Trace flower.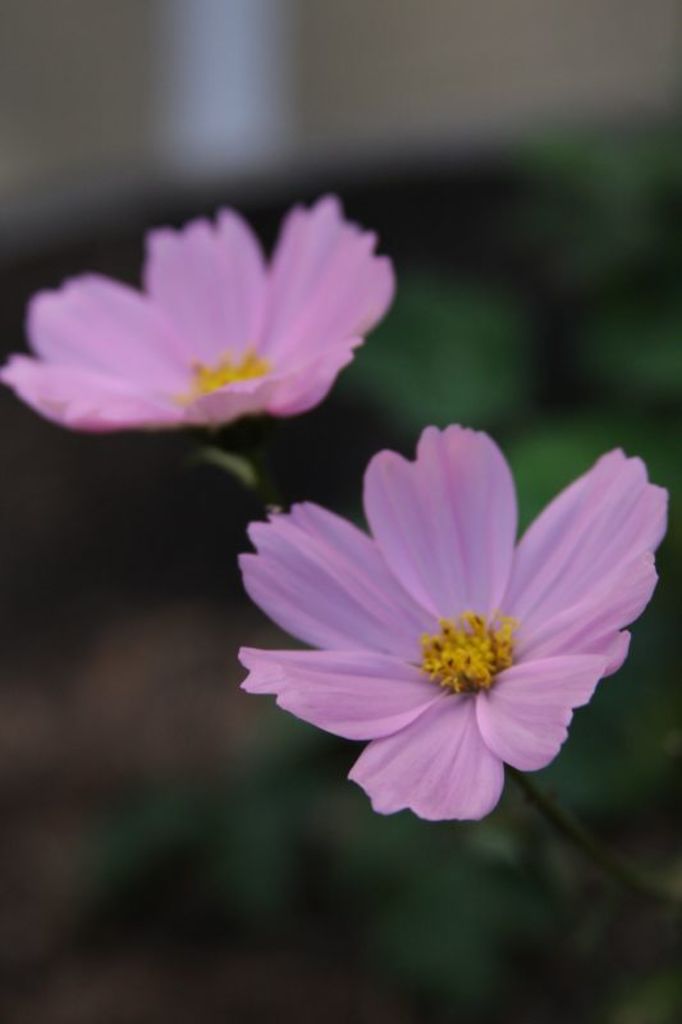
Traced to 214:438:658:873.
